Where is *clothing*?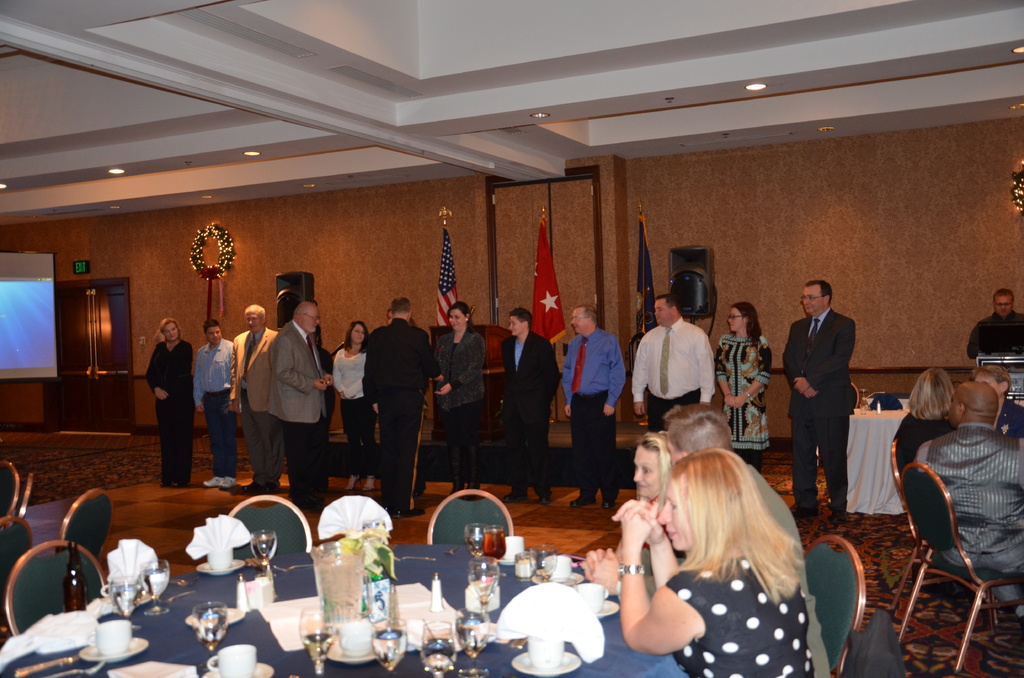
box(782, 306, 857, 511).
